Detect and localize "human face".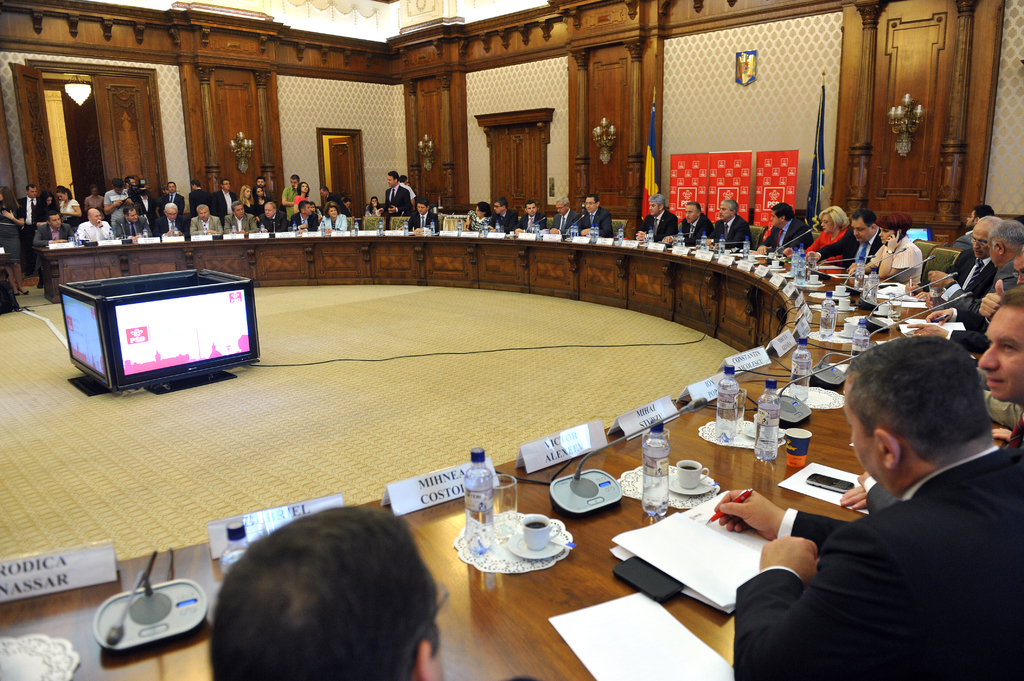
Localized at [left=767, top=204, right=781, bottom=227].
